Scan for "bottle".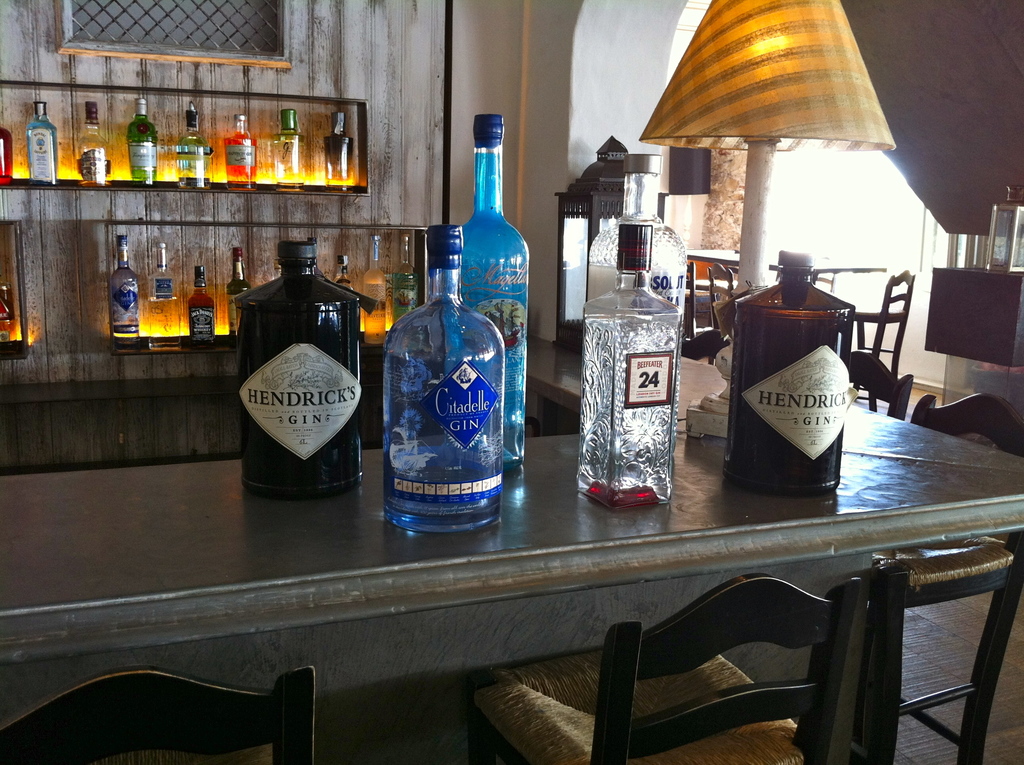
Scan result: l=979, t=179, r=1023, b=275.
